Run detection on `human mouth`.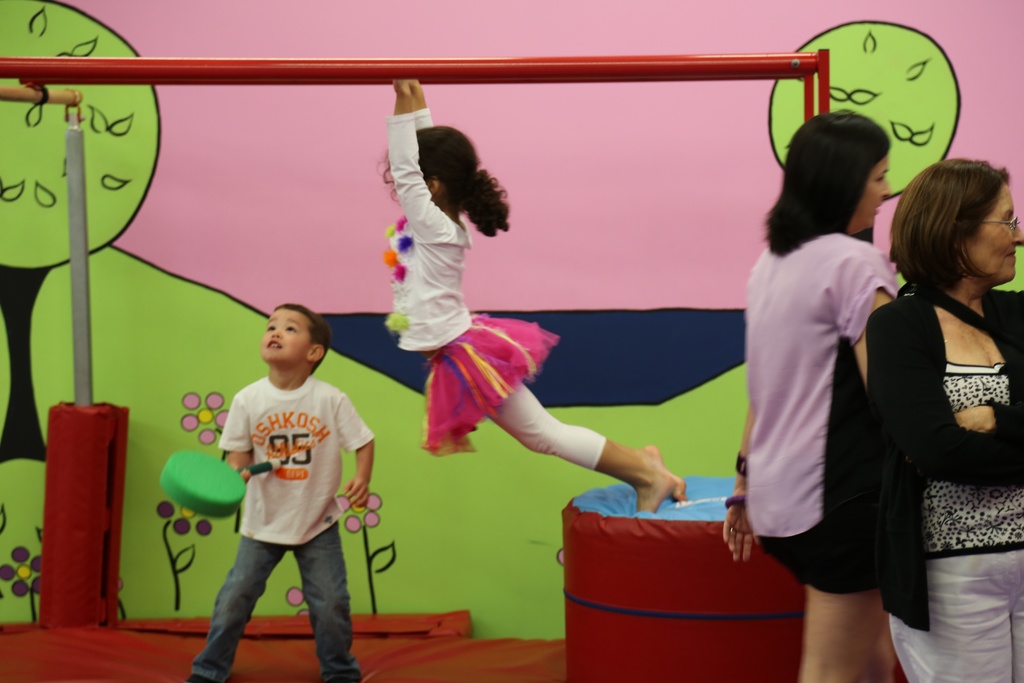
Result: region(1002, 250, 1021, 260).
